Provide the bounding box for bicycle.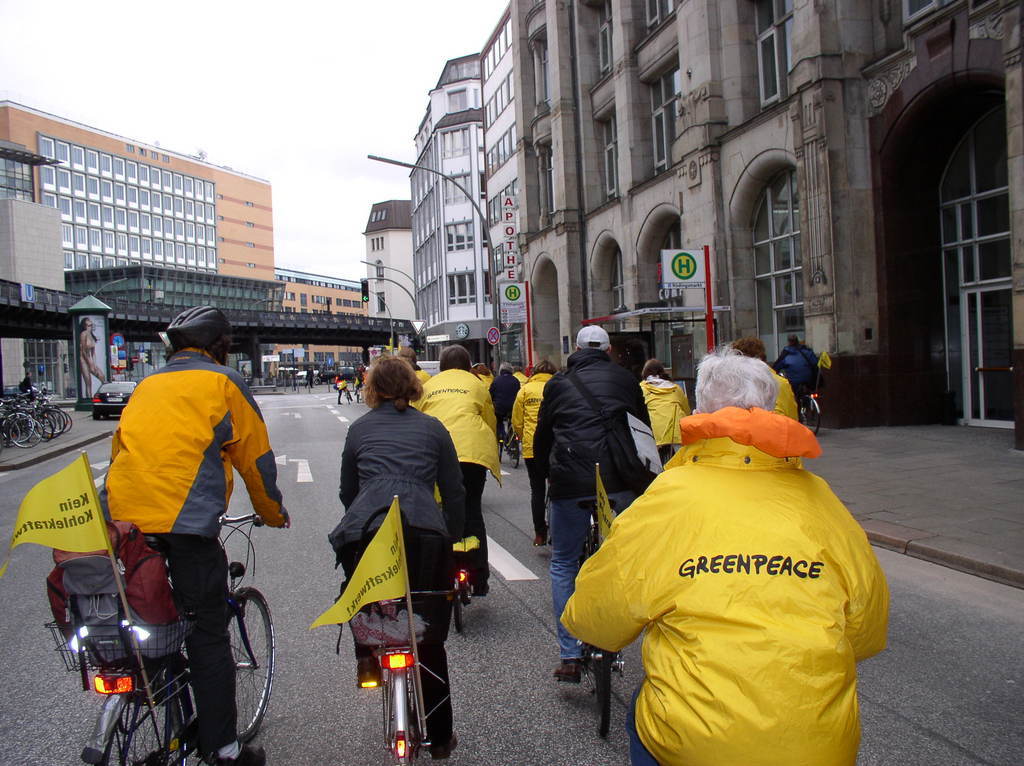
<box>796,388,828,436</box>.
